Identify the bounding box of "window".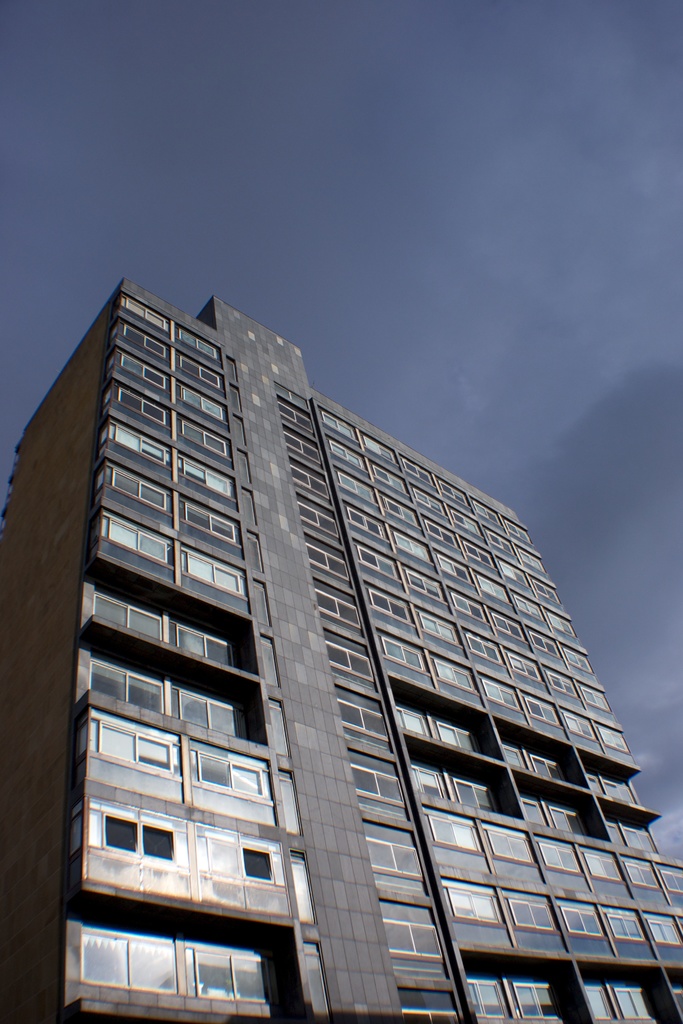
rect(383, 920, 437, 955).
